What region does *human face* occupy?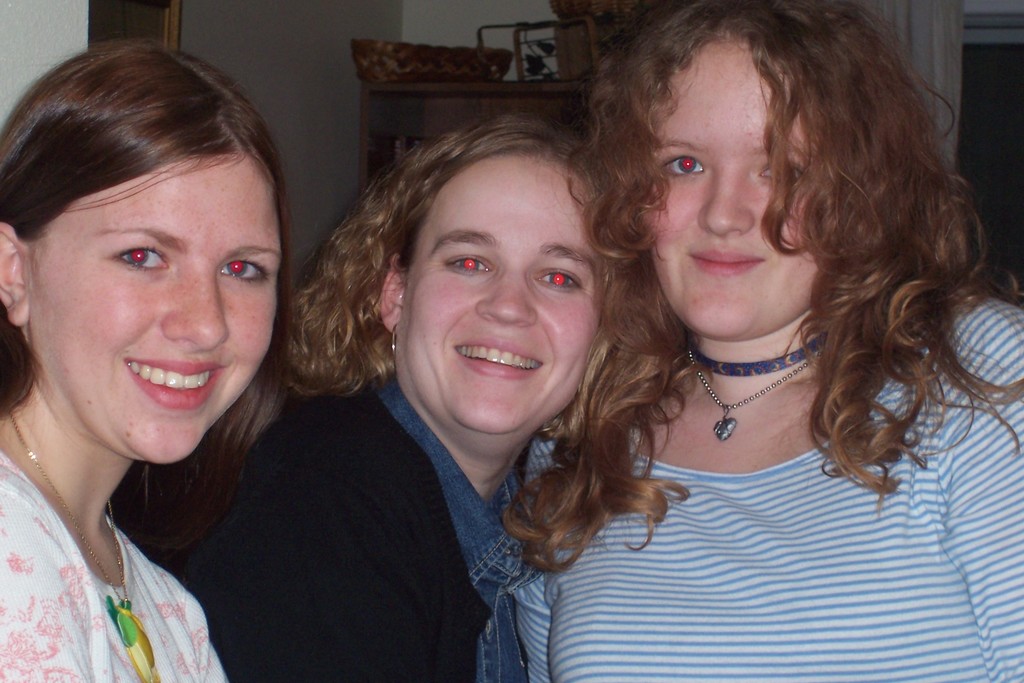
region(388, 156, 604, 432).
